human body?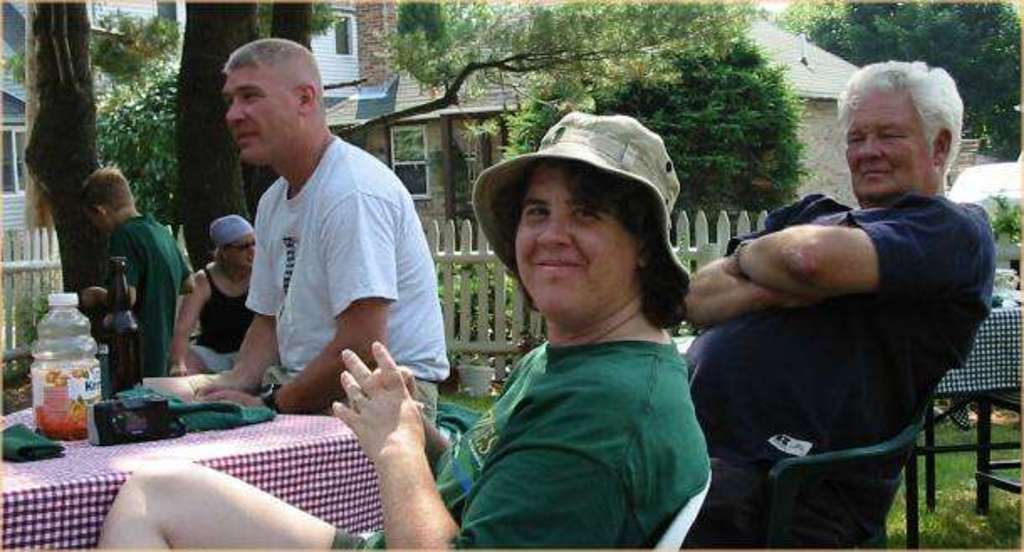
(175,267,253,366)
